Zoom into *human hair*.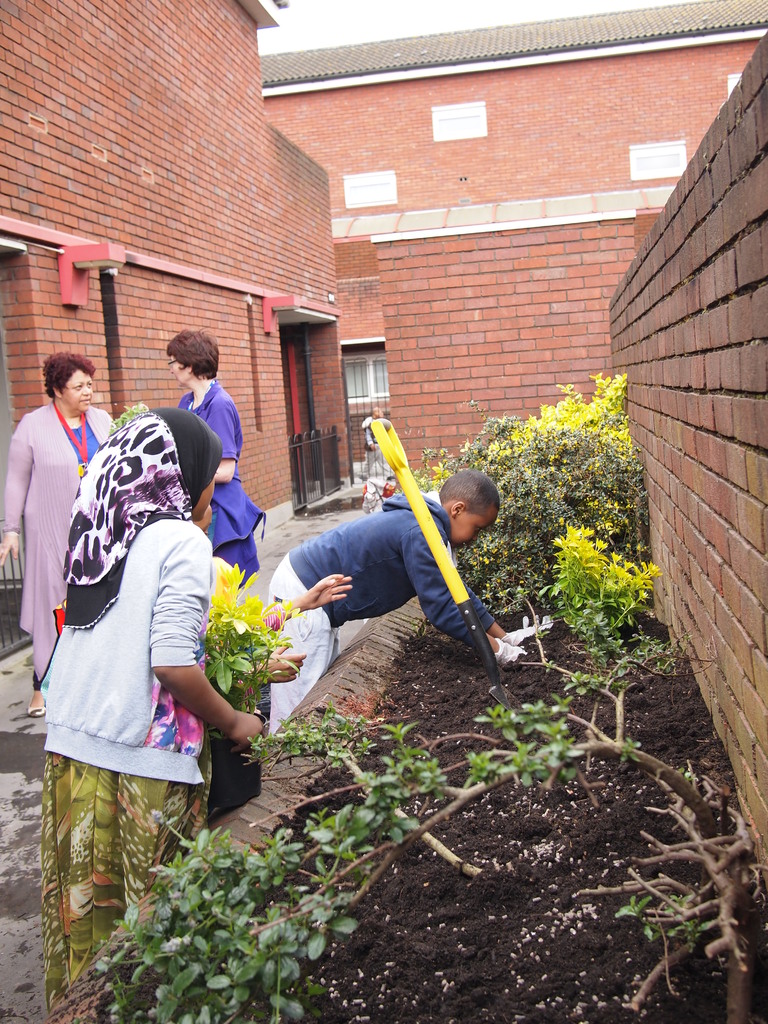
Zoom target: locate(441, 469, 499, 511).
